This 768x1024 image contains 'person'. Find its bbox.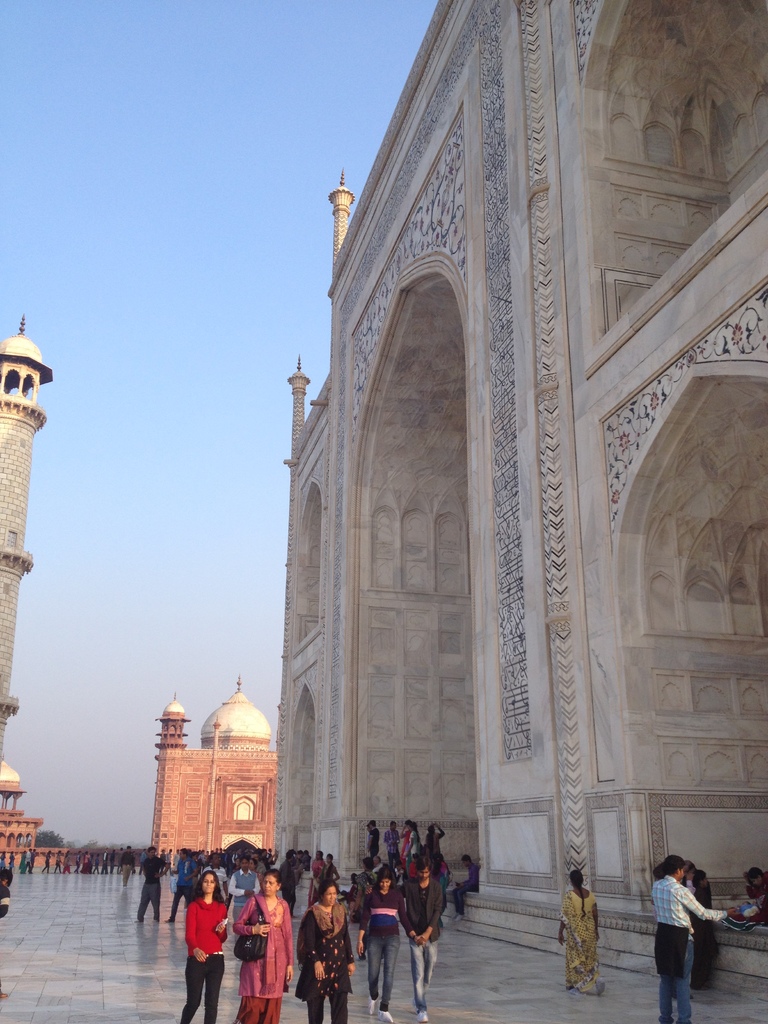
locate(398, 822, 419, 865).
